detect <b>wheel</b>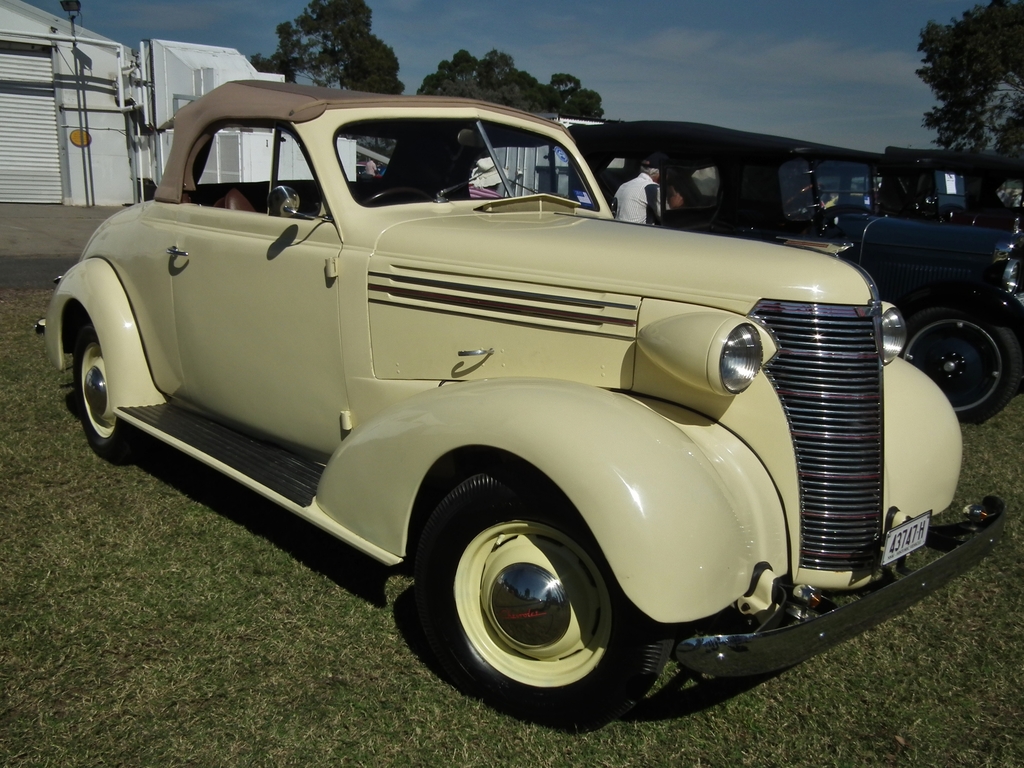
locate(75, 315, 144, 463)
